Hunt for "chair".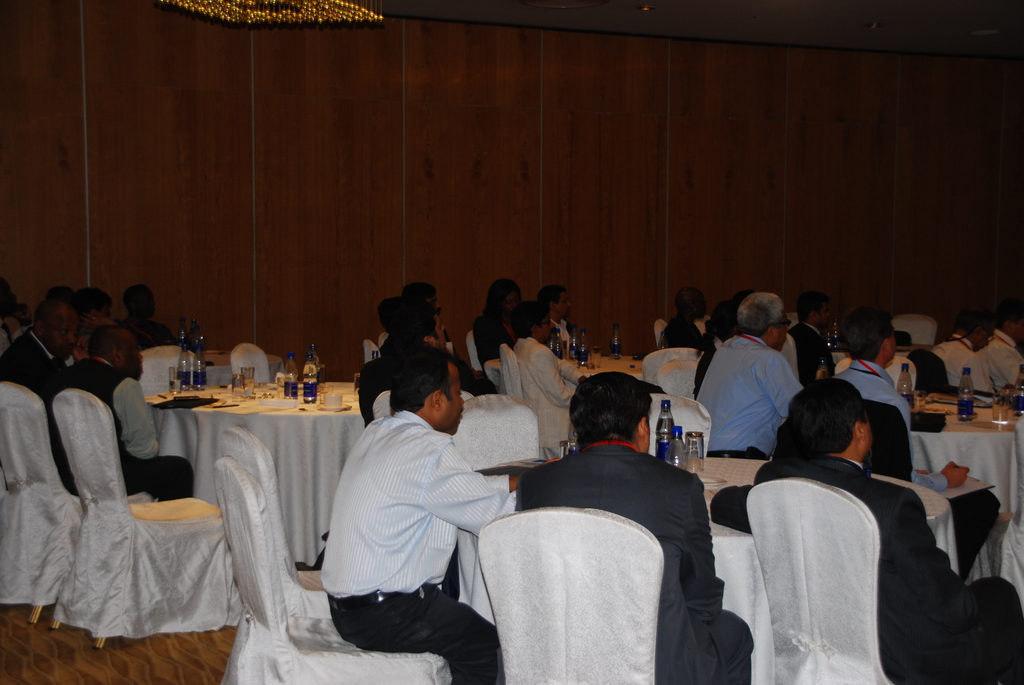
Hunted down at detection(653, 317, 671, 349).
